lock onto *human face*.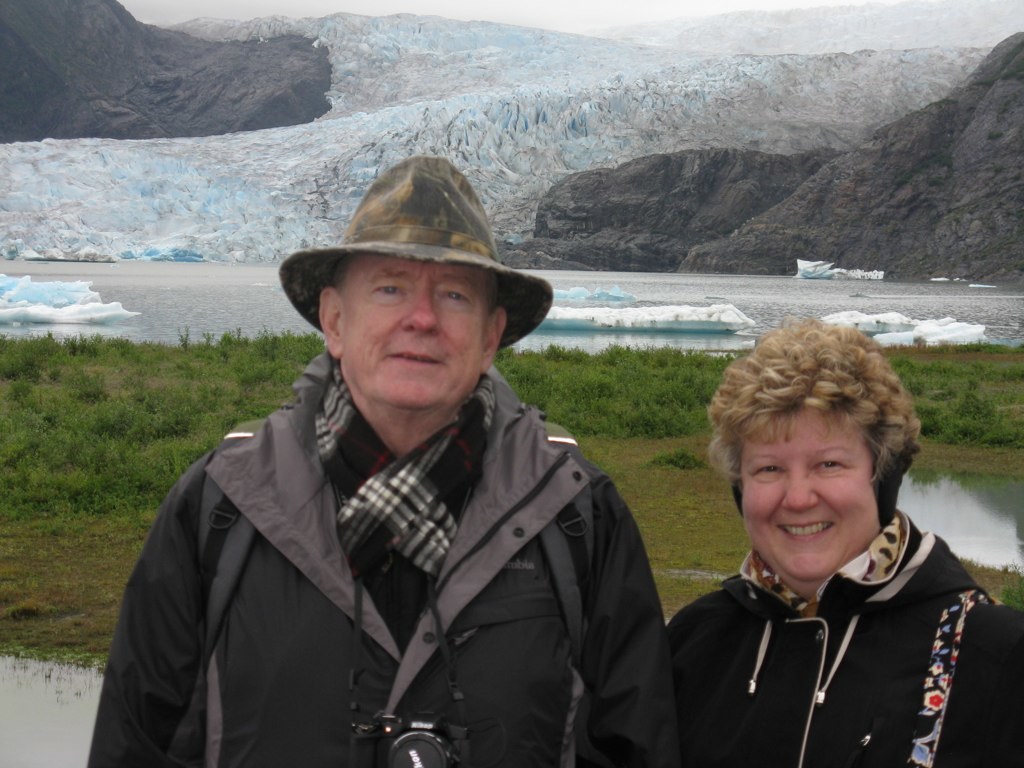
Locked: (left=743, top=405, right=882, bottom=598).
